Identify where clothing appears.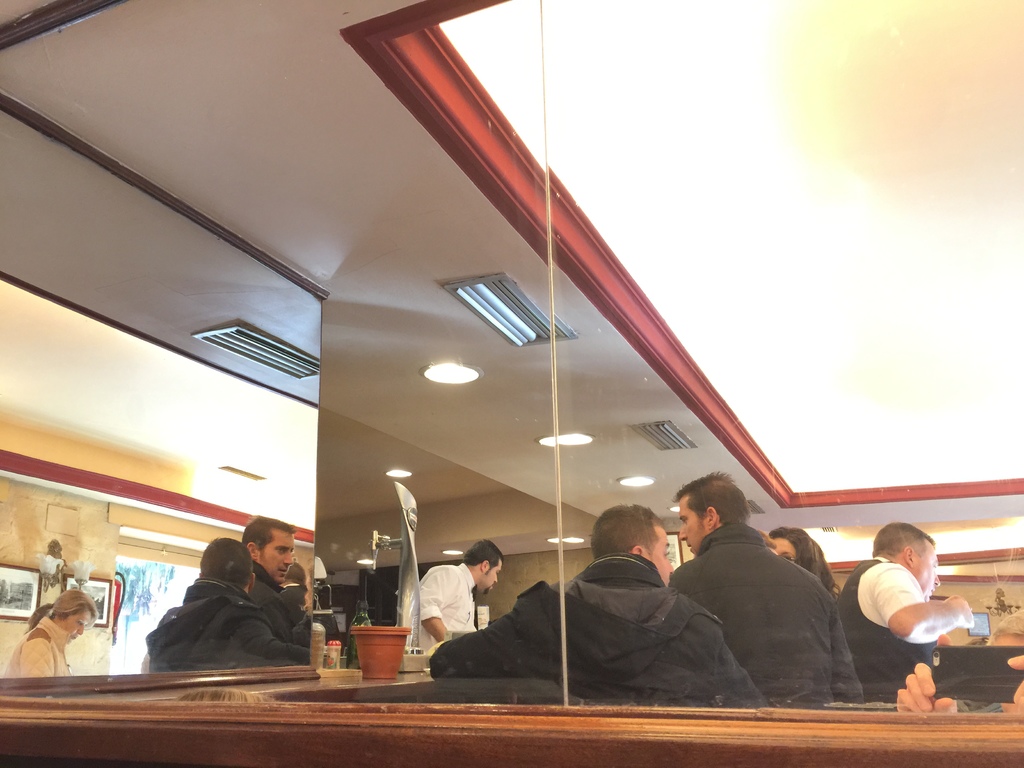
Appears at {"x1": 245, "y1": 557, "x2": 303, "y2": 647}.
